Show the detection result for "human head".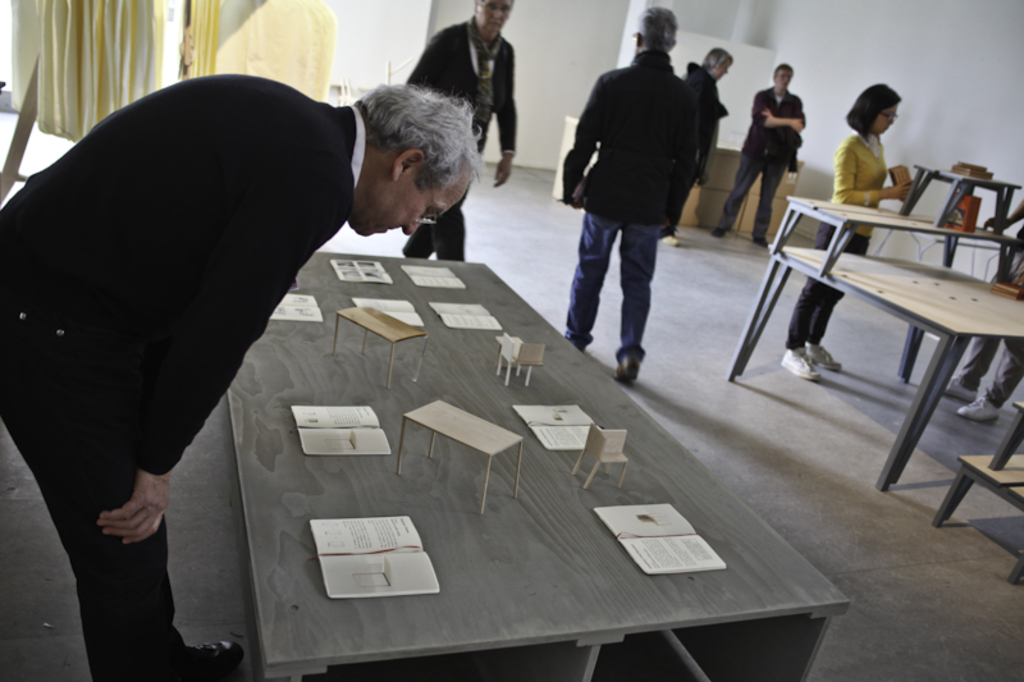
x1=851 y1=81 x2=901 y2=139.
